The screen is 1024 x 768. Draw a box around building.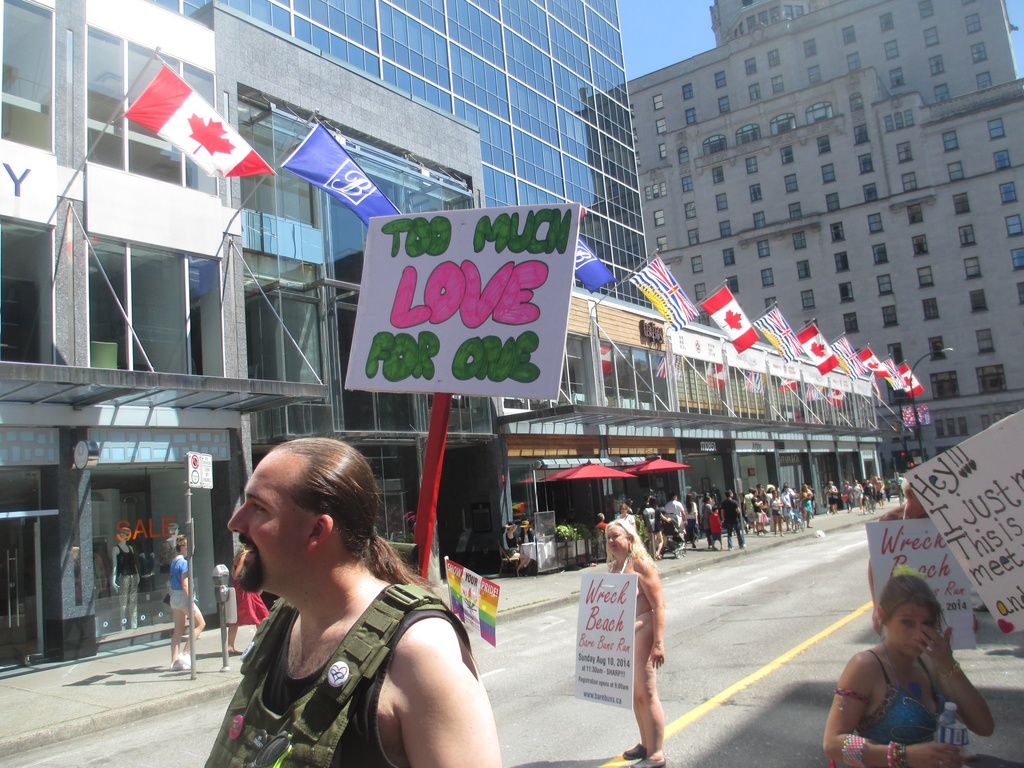
{"left": 623, "top": 0, "right": 1023, "bottom": 466}.
